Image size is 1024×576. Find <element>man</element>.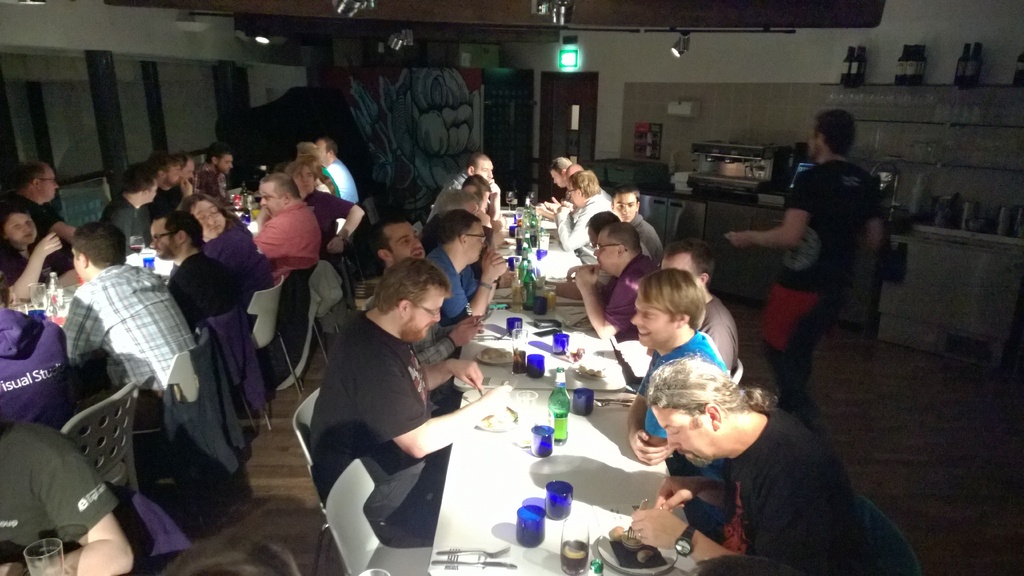
[x1=335, y1=218, x2=485, y2=412].
